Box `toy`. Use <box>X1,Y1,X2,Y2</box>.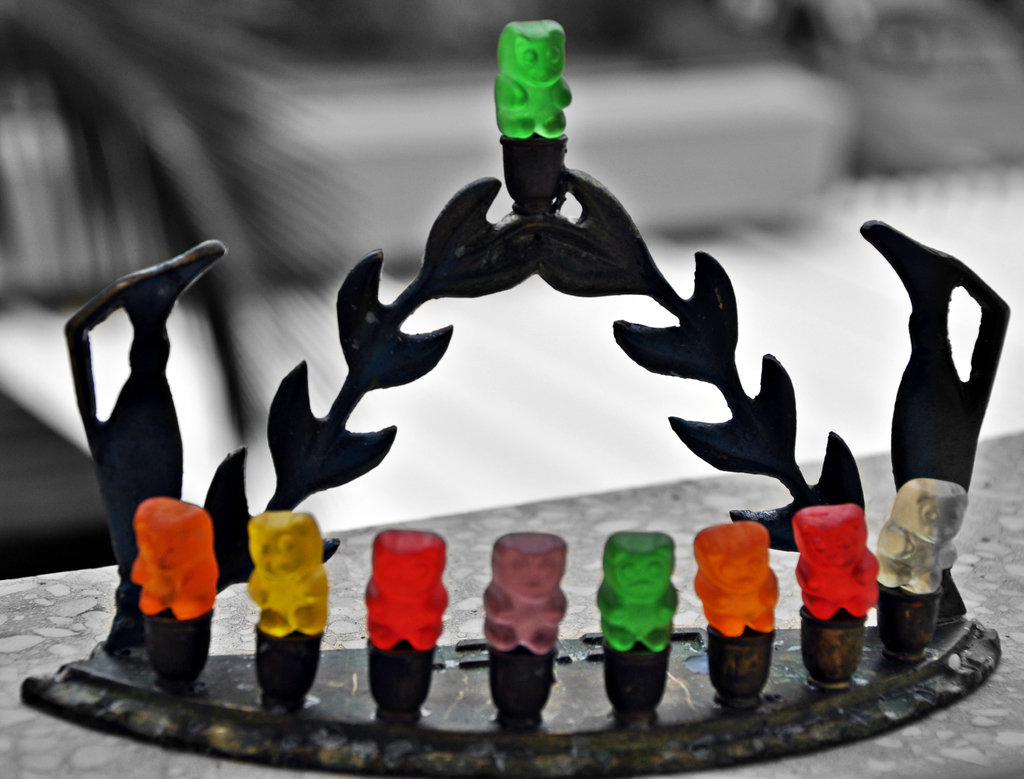
<box>479,5,582,222</box>.
